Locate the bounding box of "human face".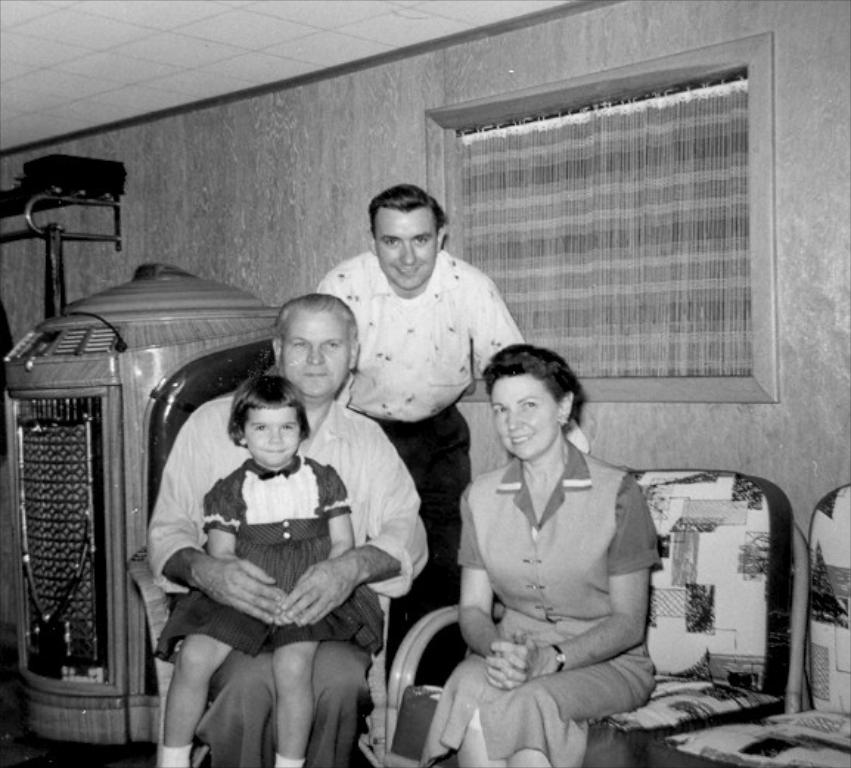
Bounding box: box=[372, 209, 440, 293].
